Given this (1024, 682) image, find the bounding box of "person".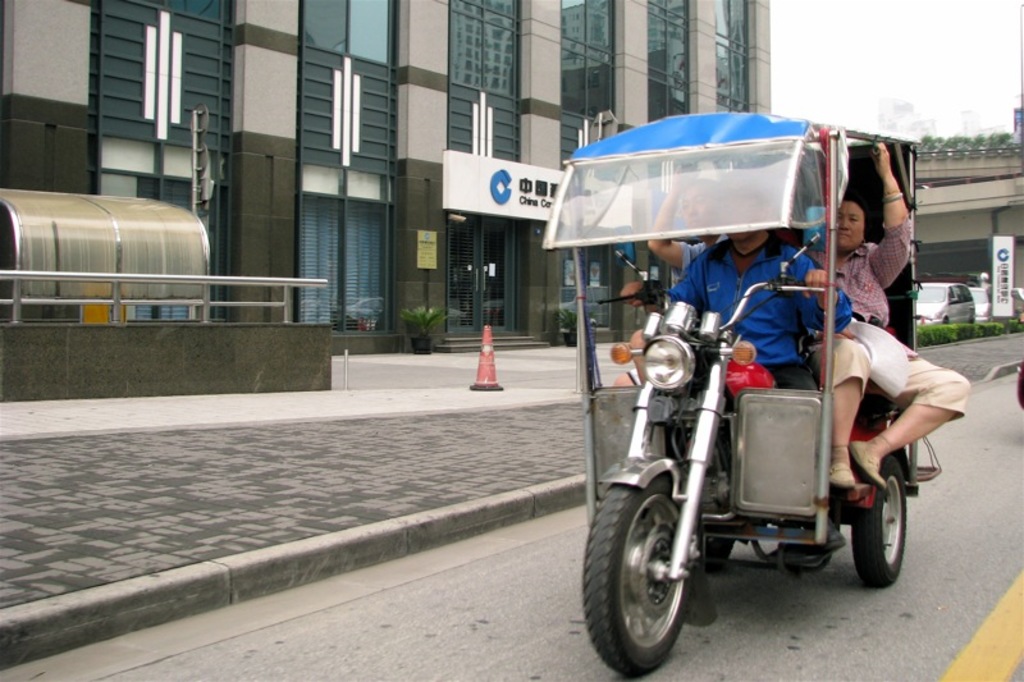
815, 141, 972, 486.
